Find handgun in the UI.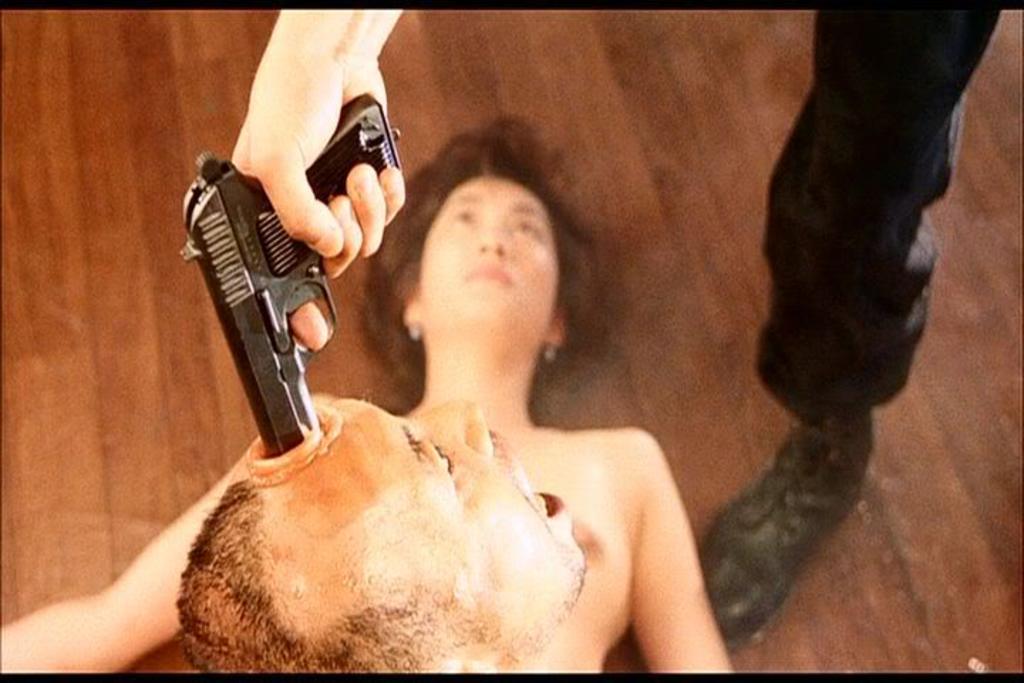
UI element at 183 92 408 460.
